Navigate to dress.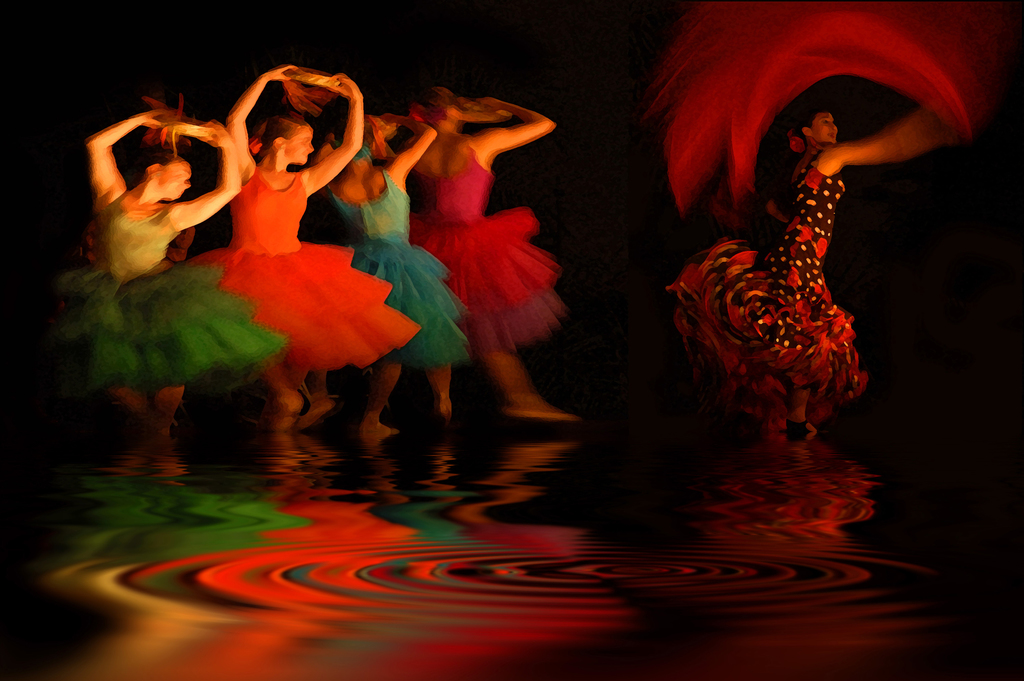
Navigation target: region(330, 148, 467, 365).
